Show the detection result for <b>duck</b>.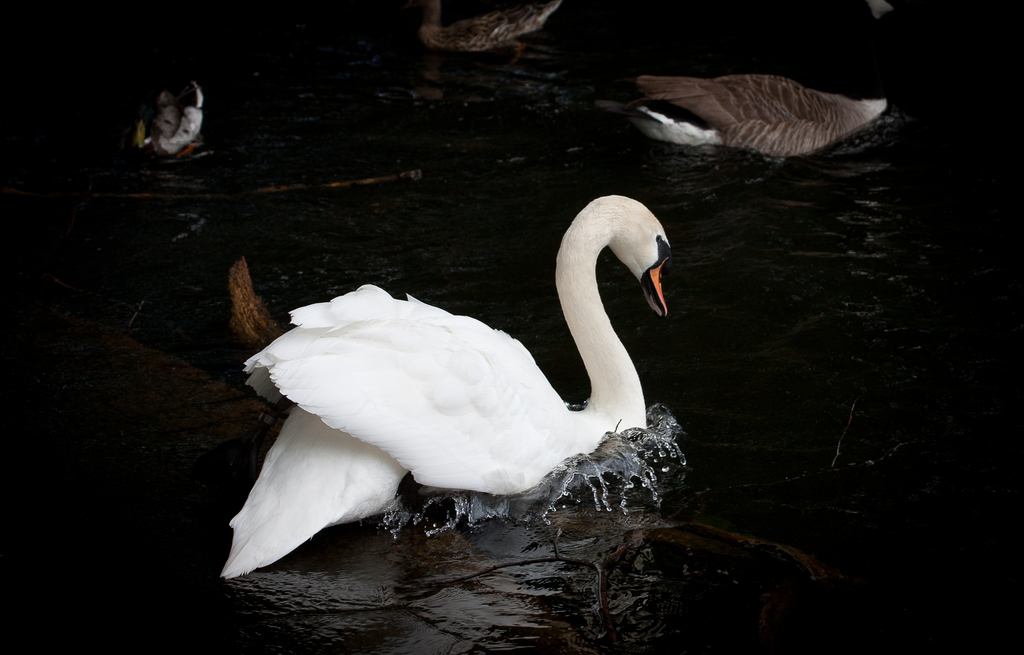
pyautogui.locateOnScreen(638, 78, 888, 161).
